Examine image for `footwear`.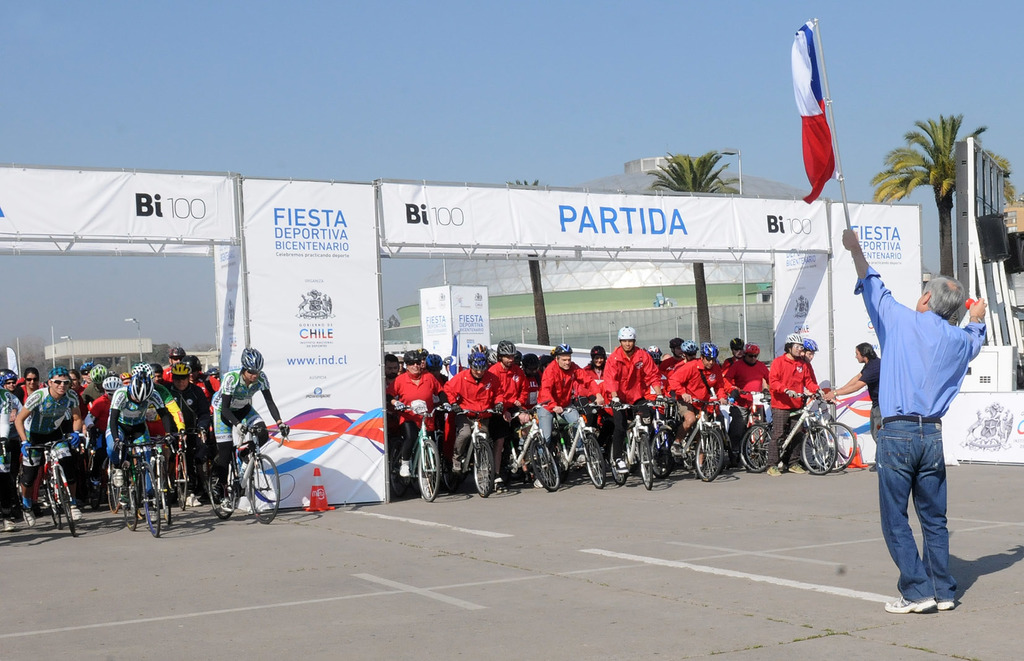
Examination result: [220, 497, 234, 519].
